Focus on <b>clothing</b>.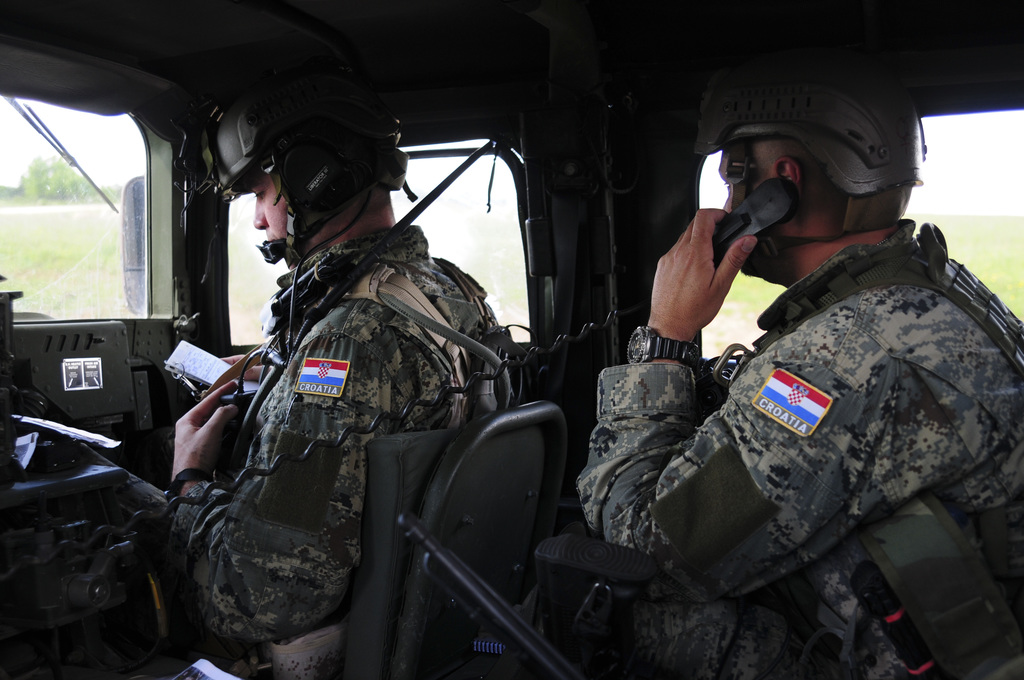
Focused at [x1=538, y1=125, x2=1010, y2=670].
